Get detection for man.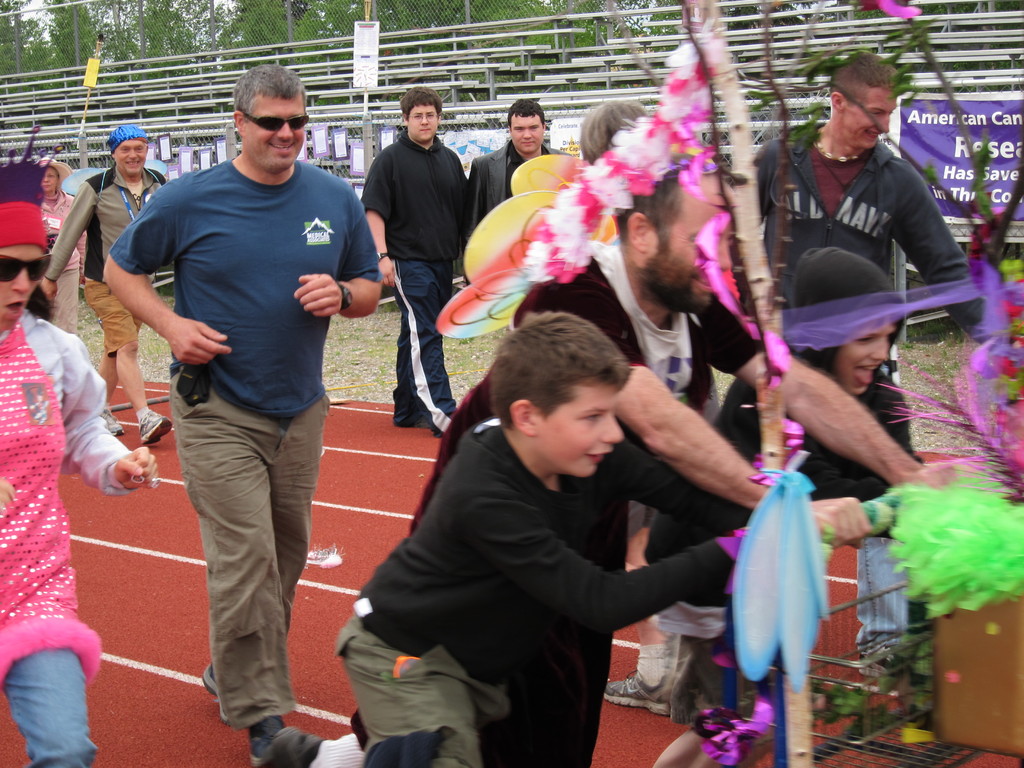
Detection: bbox=[410, 164, 959, 550].
